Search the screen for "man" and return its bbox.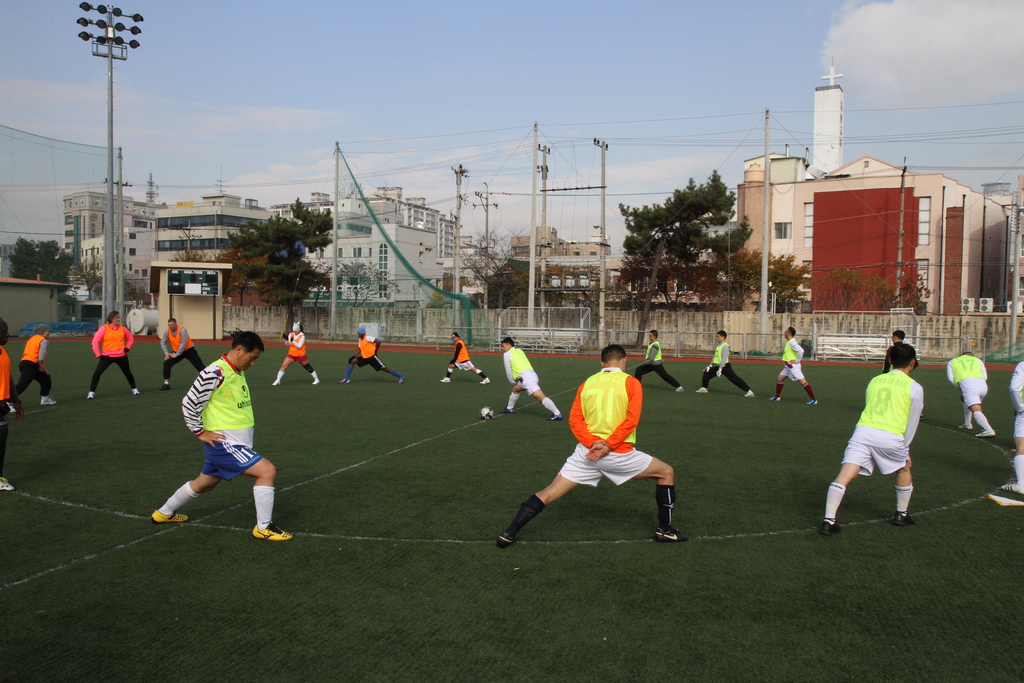
Found: locate(442, 332, 488, 382).
